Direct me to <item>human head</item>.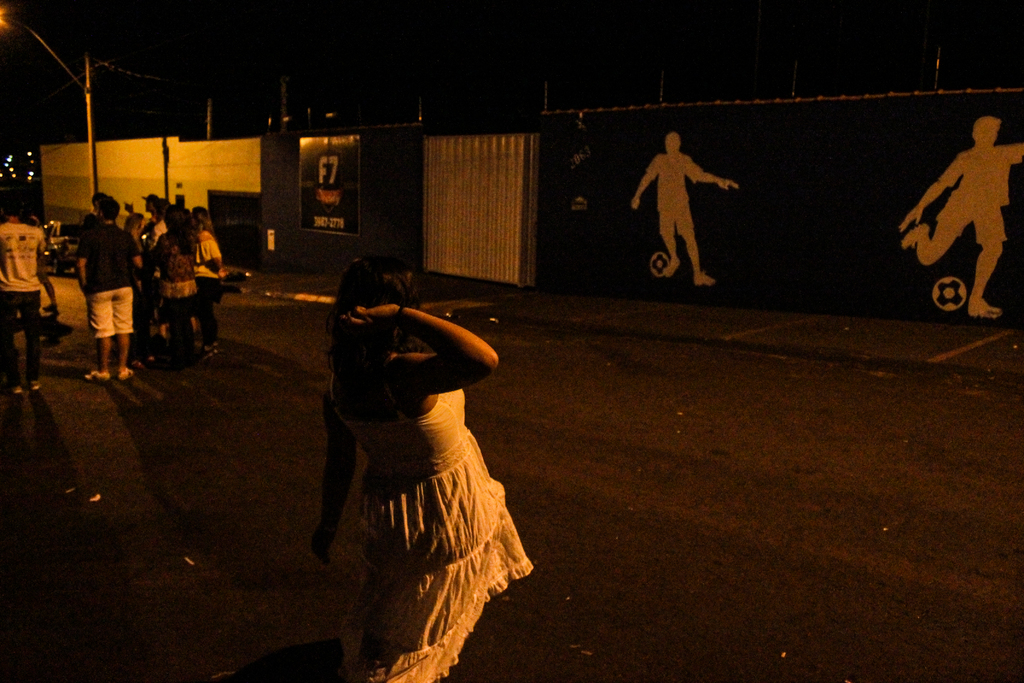
Direction: 152:199:168:217.
